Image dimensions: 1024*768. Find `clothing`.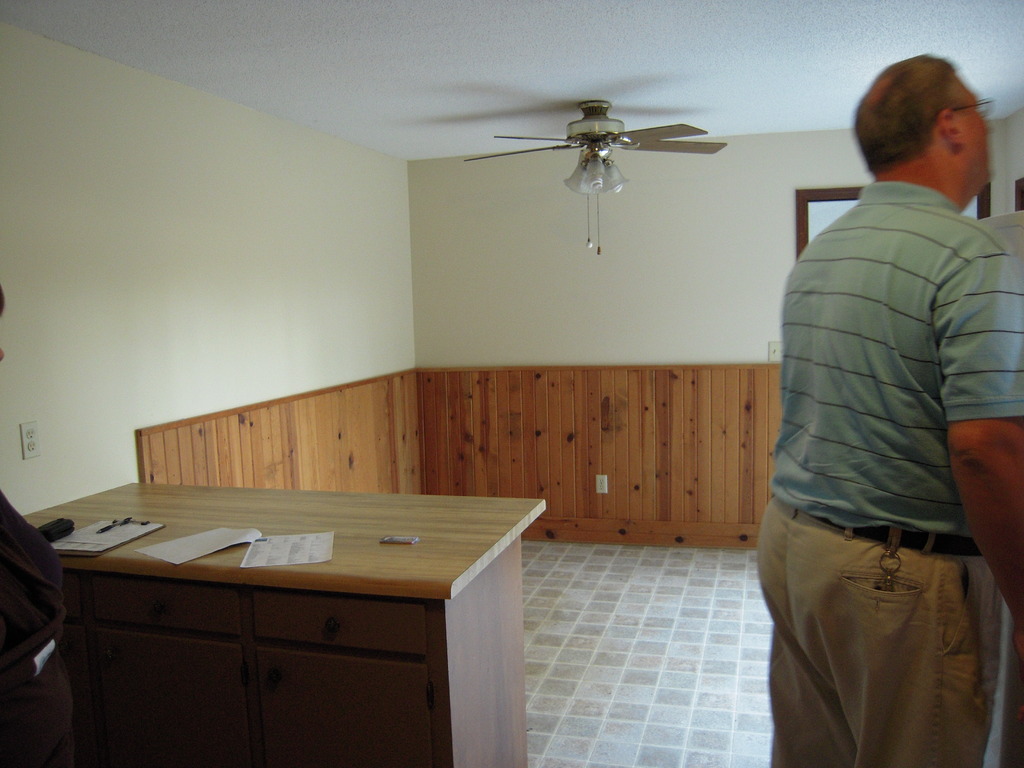
bbox(751, 74, 1011, 741).
